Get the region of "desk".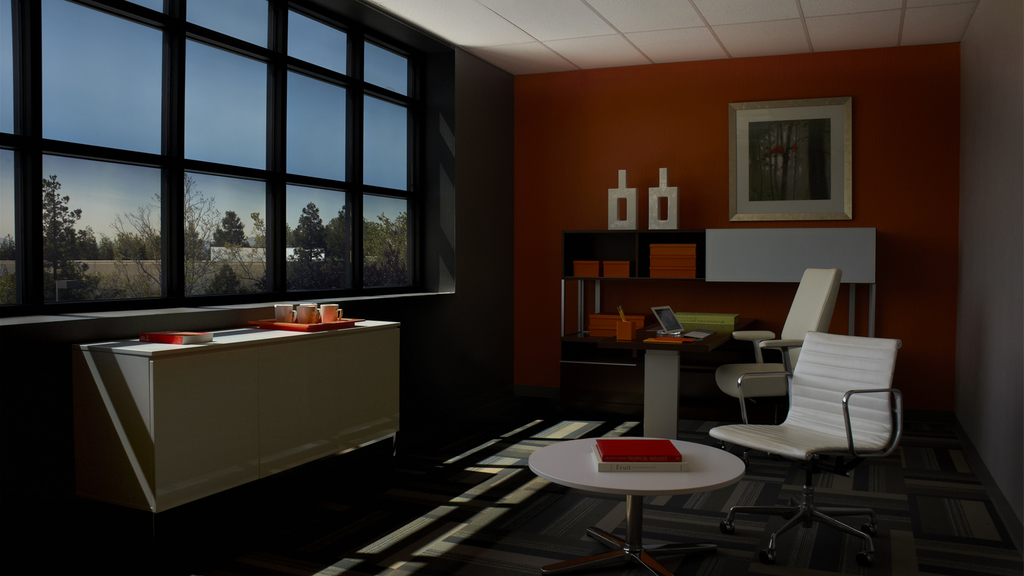
select_region(76, 313, 401, 524).
